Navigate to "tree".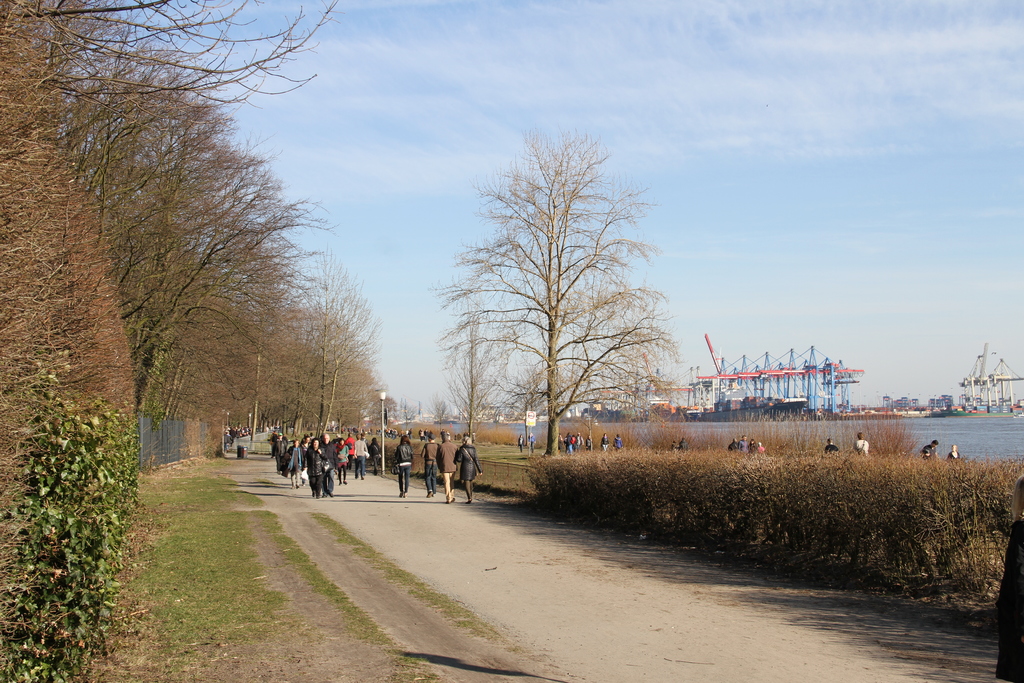
Navigation target: bbox=(431, 391, 449, 425).
